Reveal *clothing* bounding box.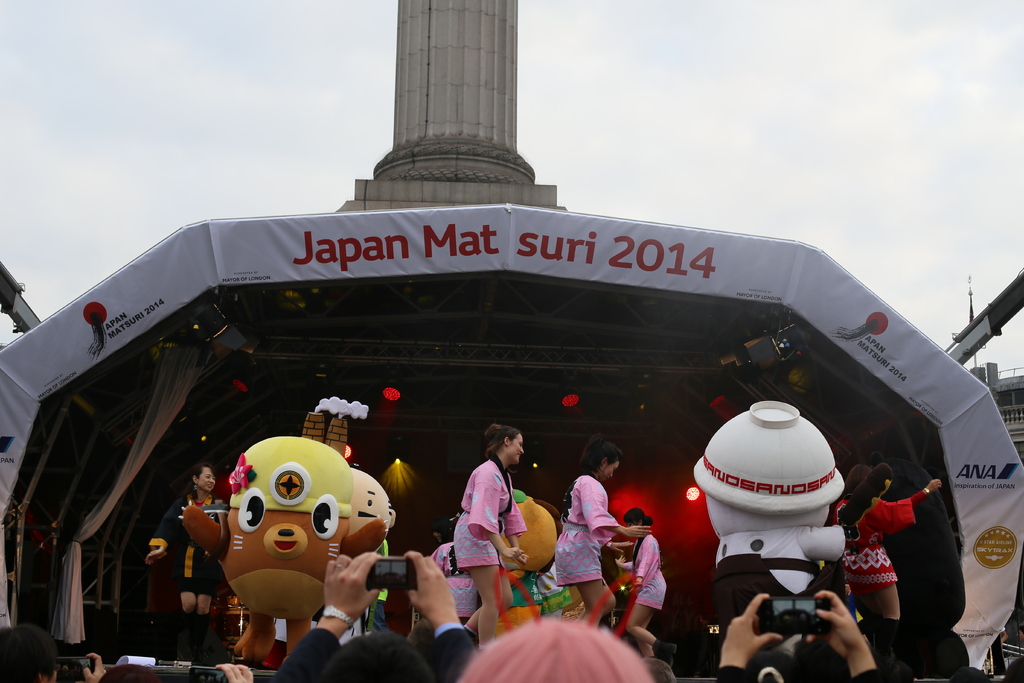
Revealed: 455 455 525 570.
